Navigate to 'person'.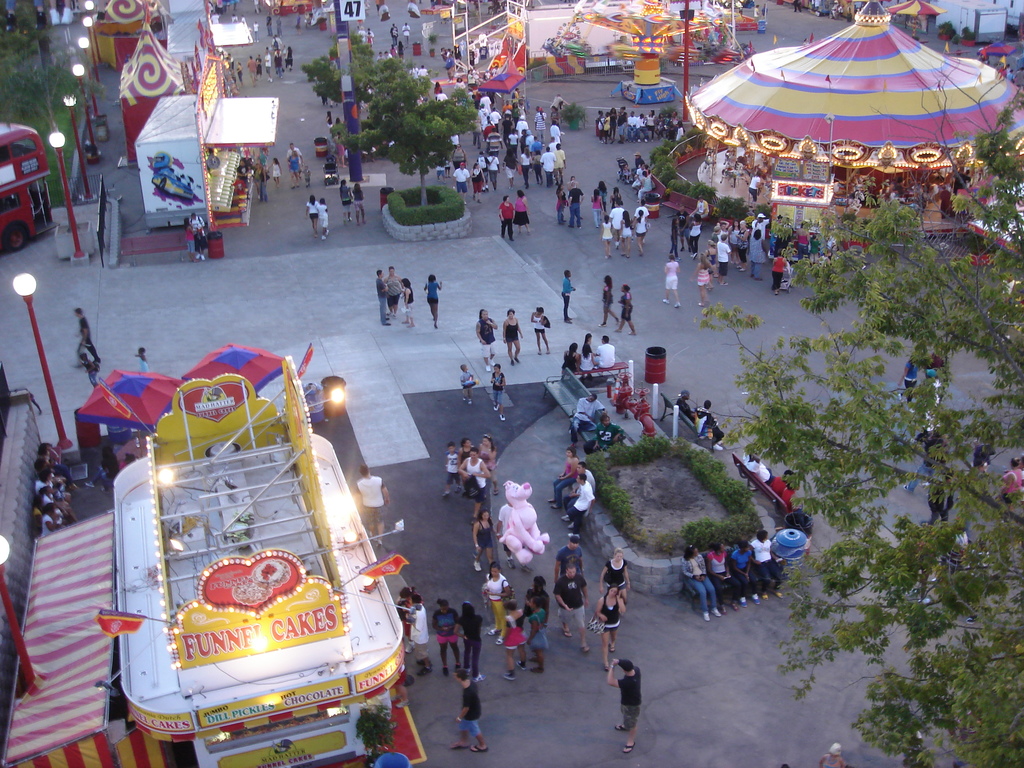
Navigation target: 302/196/322/232.
